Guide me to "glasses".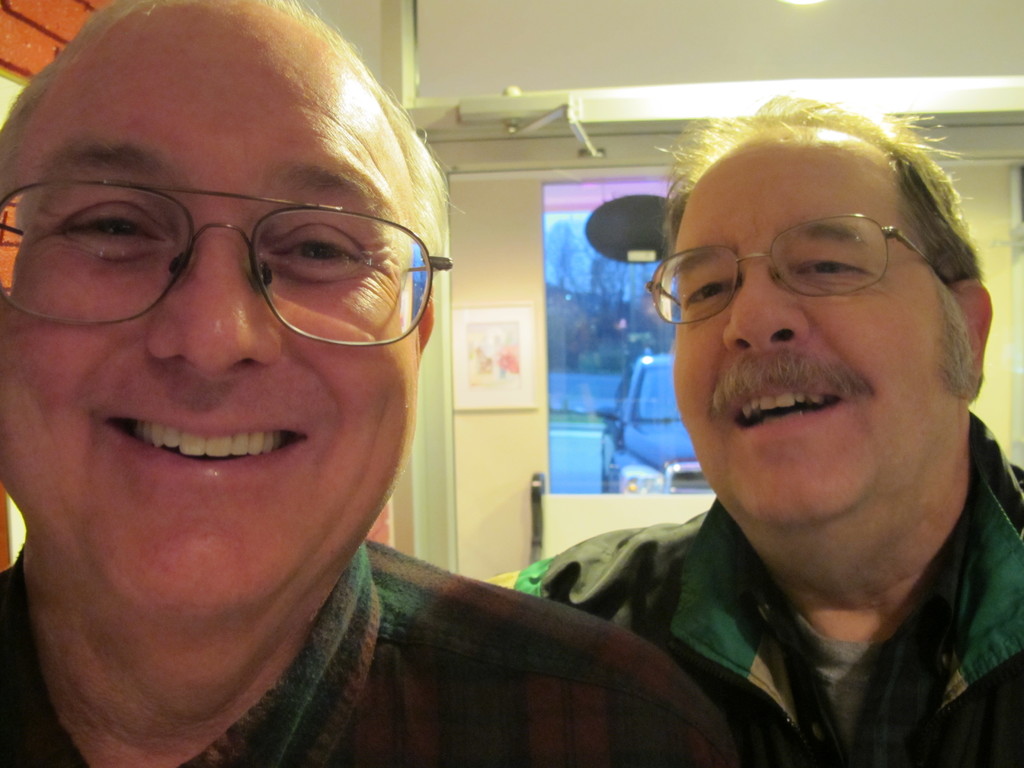
Guidance: <bbox>651, 215, 961, 326</bbox>.
